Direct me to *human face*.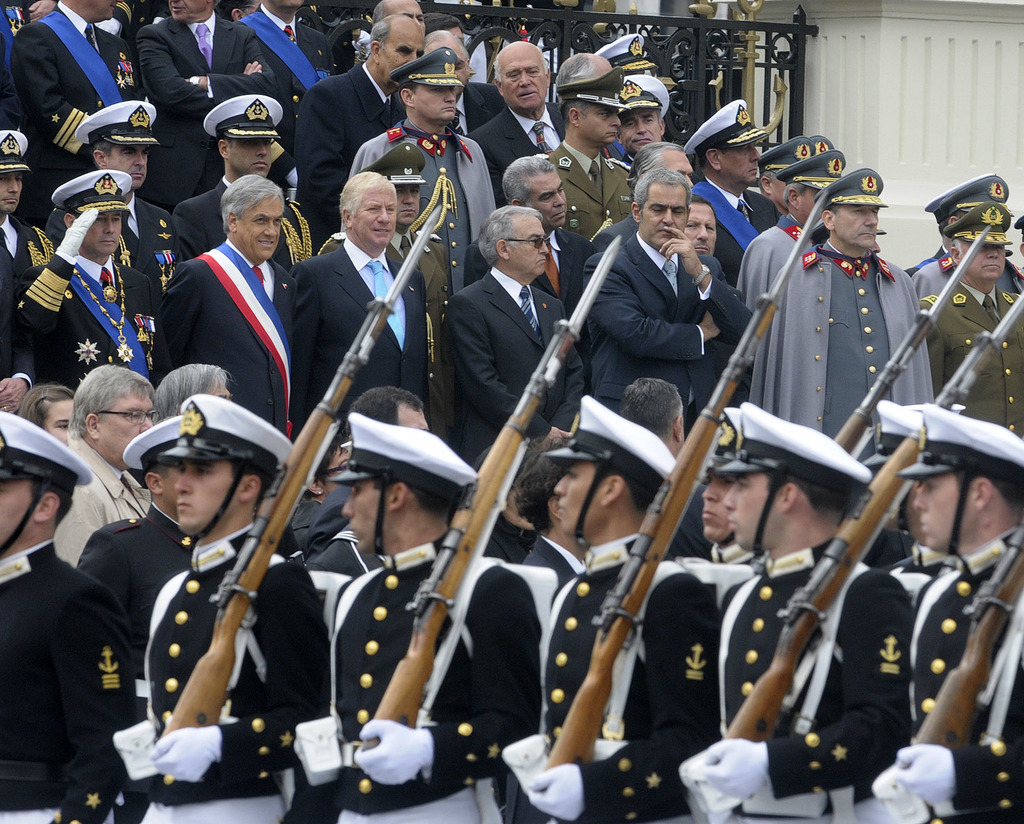
Direction: 0,169,26,213.
